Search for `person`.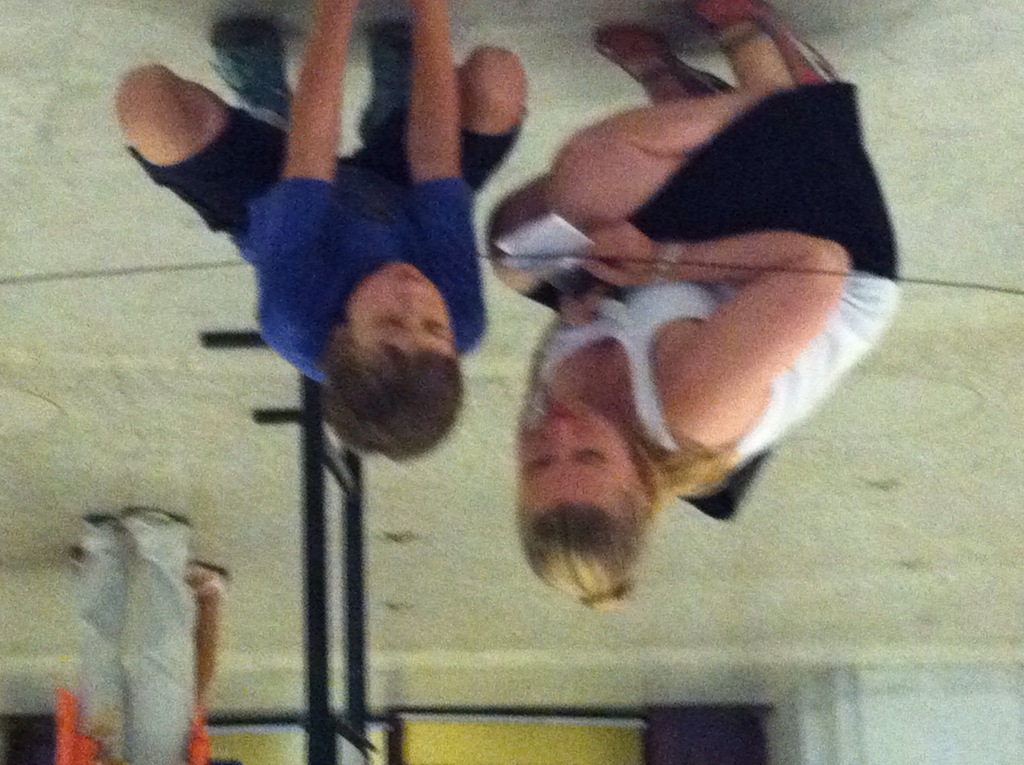
Found at 524/0/901/613.
